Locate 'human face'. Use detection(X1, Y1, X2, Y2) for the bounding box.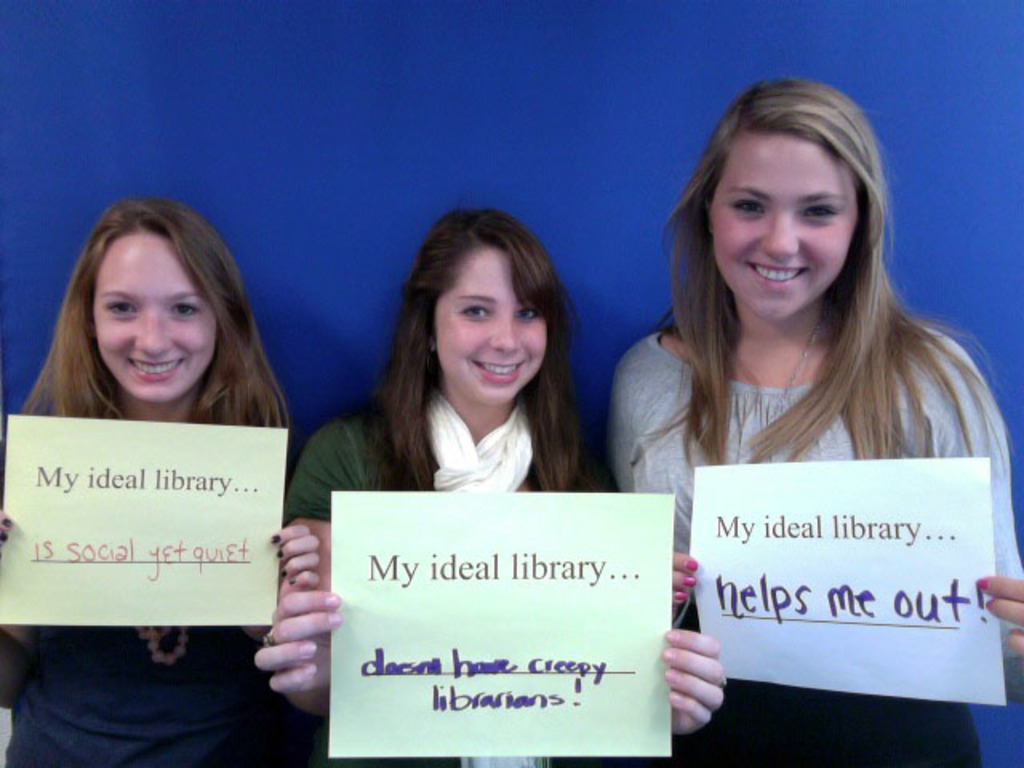
detection(430, 250, 550, 410).
